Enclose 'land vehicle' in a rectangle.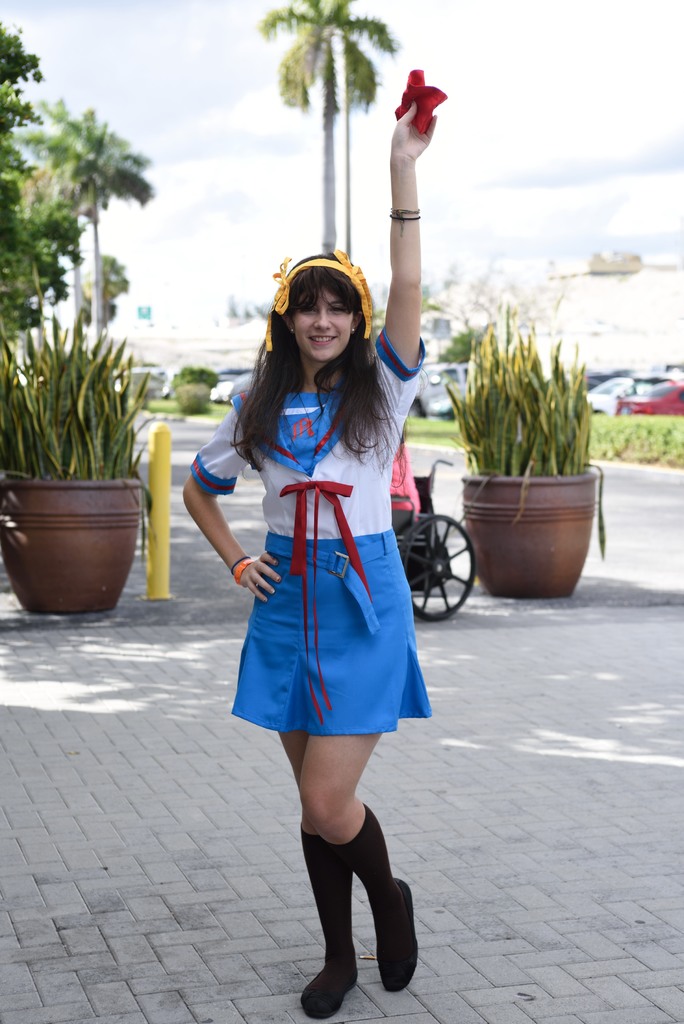
{"x1": 419, "y1": 365, "x2": 468, "y2": 417}.
